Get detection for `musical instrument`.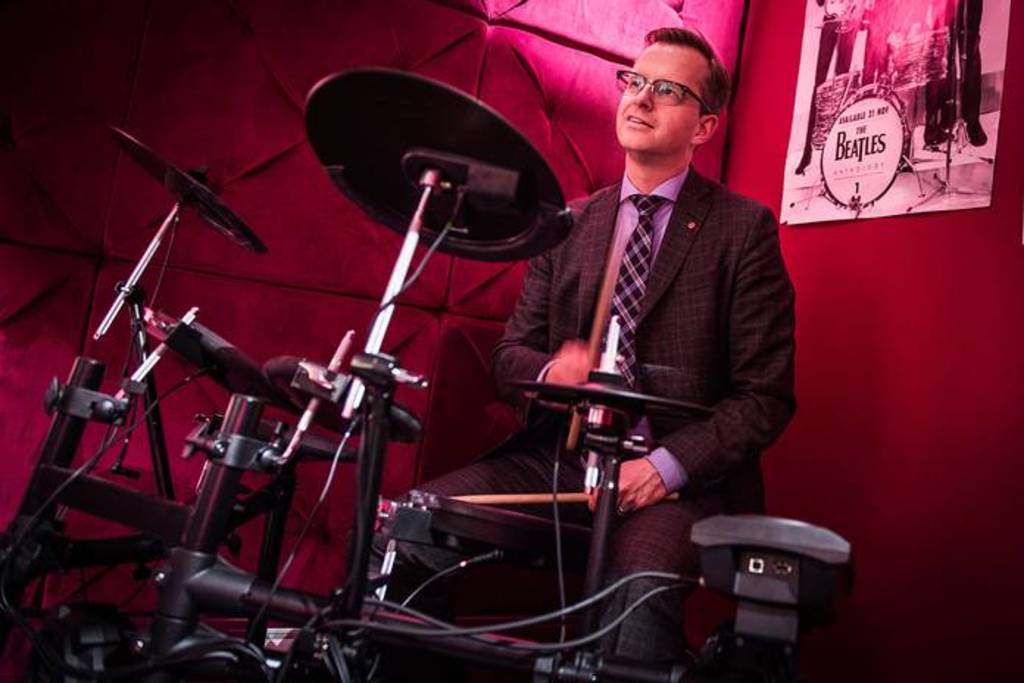
Detection: <bbox>387, 486, 612, 596</bbox>.
